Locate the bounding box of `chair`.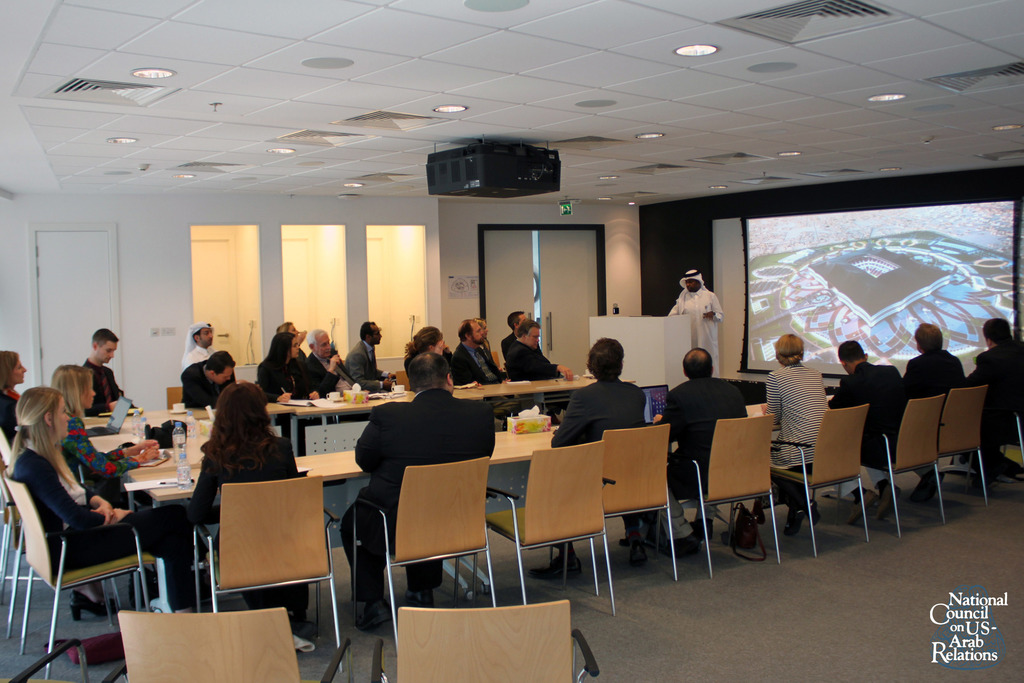
Bounding box: pyautogui.locateOnScreen(353, 450, 504, 650).
